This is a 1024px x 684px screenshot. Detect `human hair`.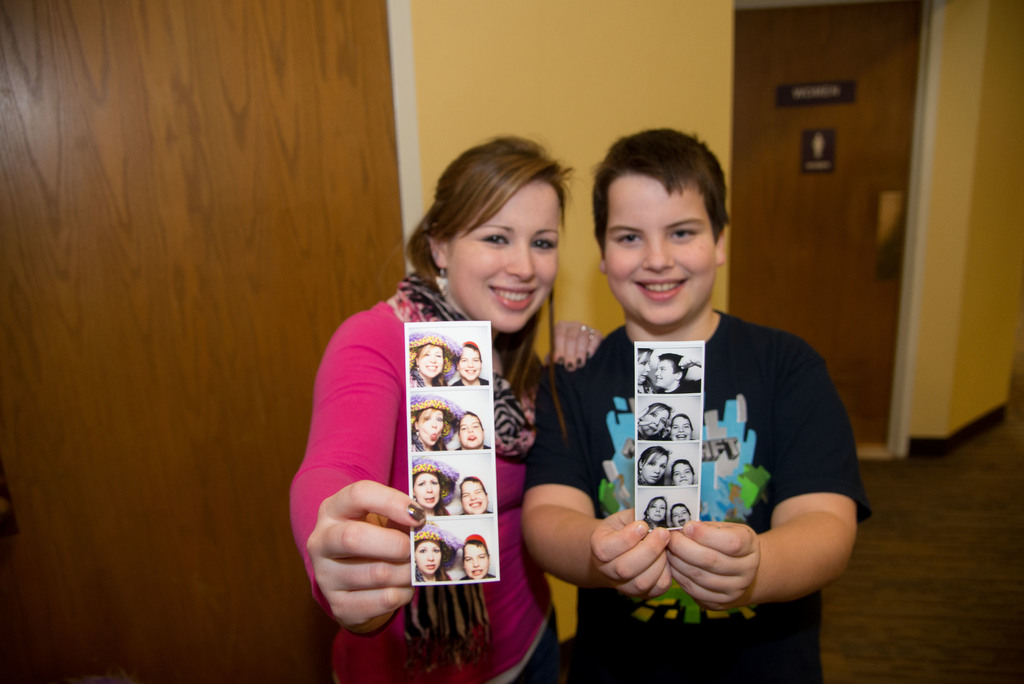
(x1=598, y1=142, x2=724, y2=241).
